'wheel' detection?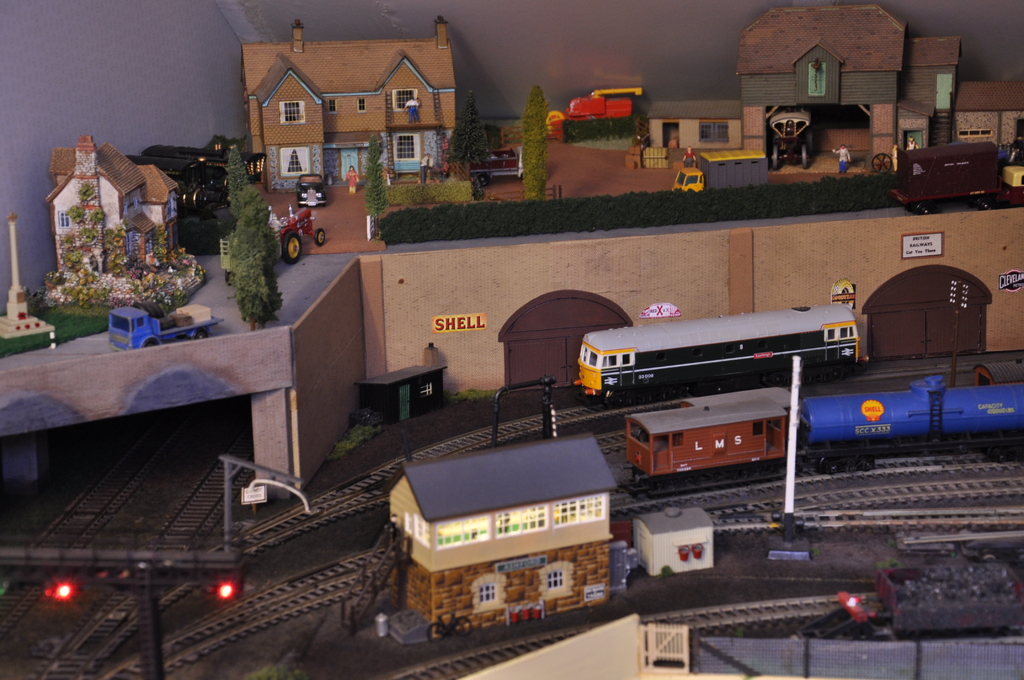
box=[296, 205, 301, 207]
